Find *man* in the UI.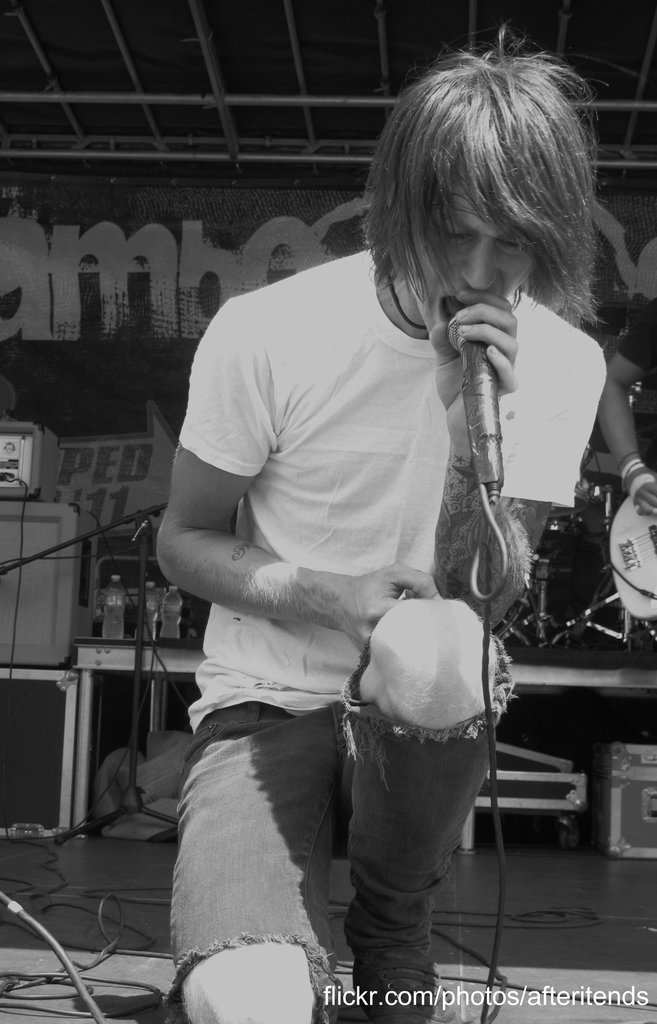
UI element at (left=152, top=35, right=608, bottom=1023).
